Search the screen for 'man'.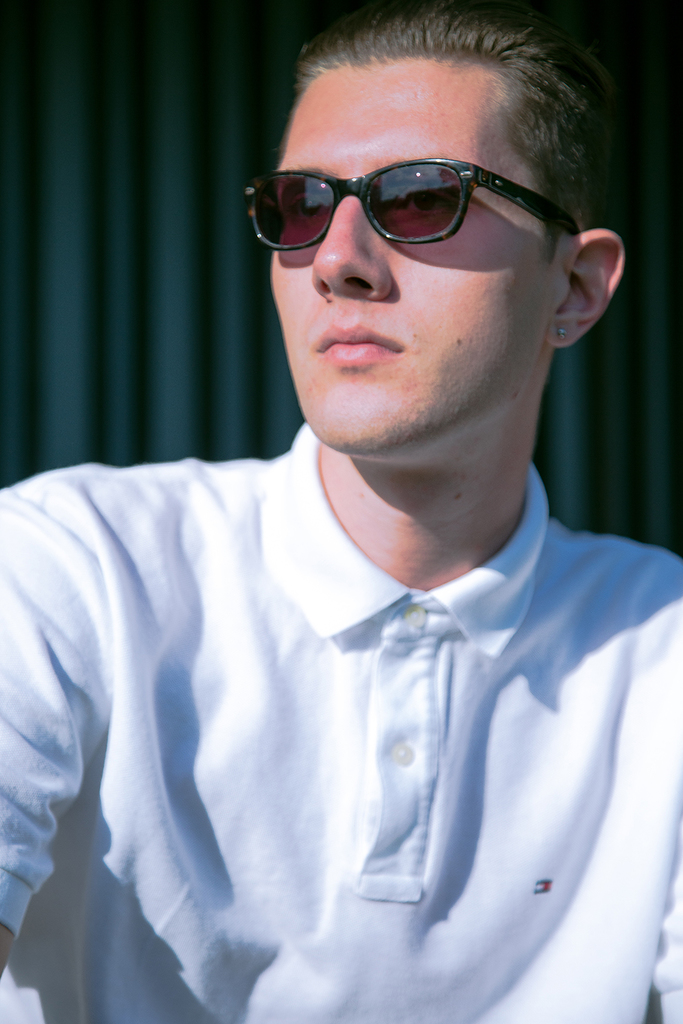
Found at (x1=2, y1=12, x2=682, y2=1023).
